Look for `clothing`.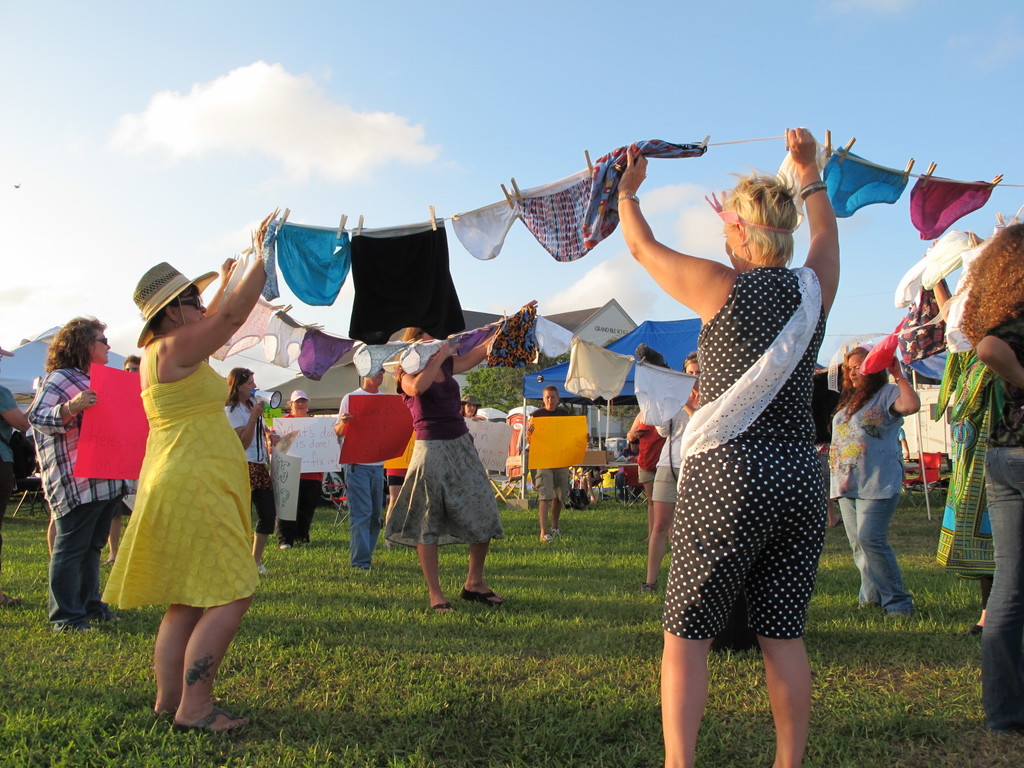
Found: 657,264,826,647.
